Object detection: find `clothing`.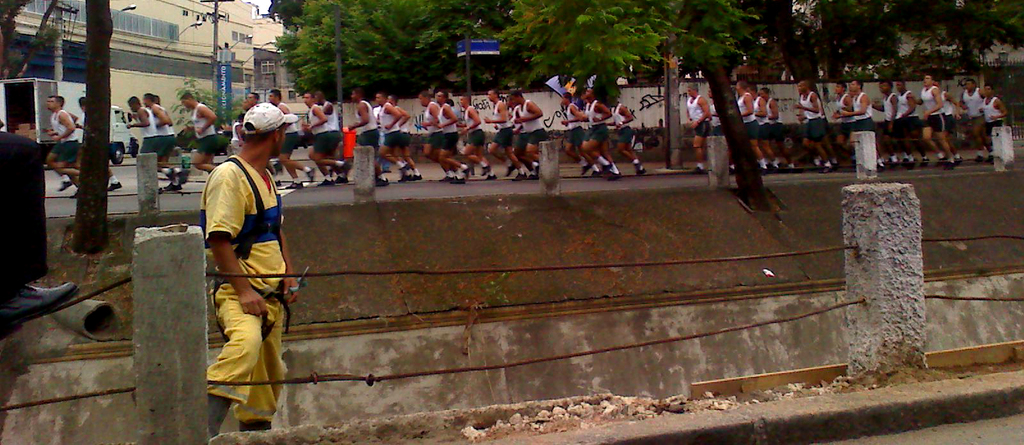
(x1=354, y1=98, x2=378, y2=152).
